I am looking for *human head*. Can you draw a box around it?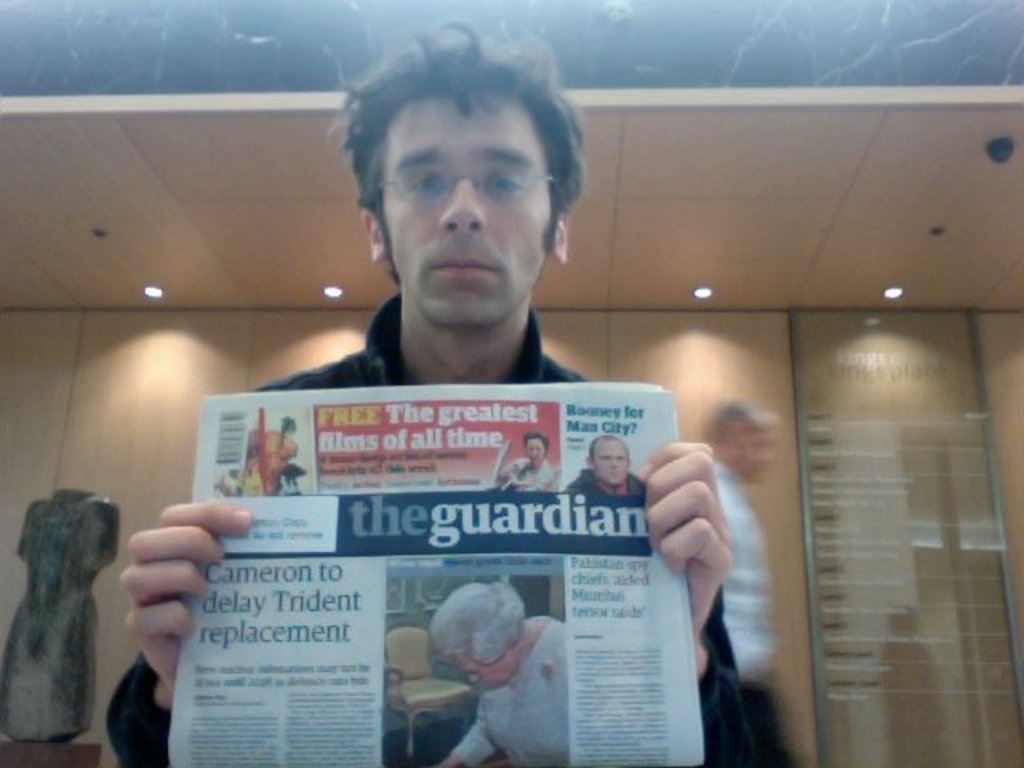
Sure, the bounding box is pyautogui.locateOnScreen(424, 582, 531, 690).
